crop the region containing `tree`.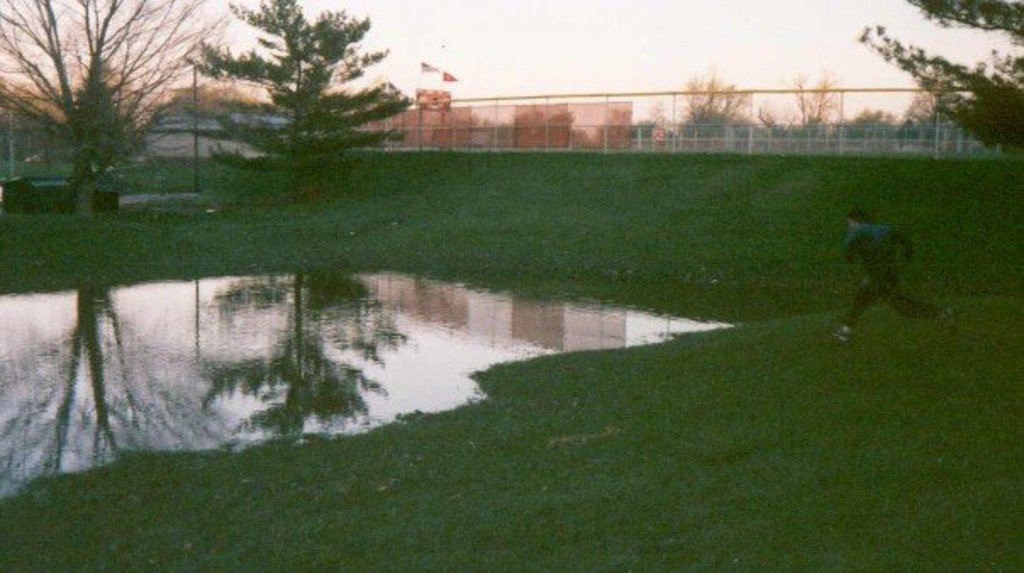
Crop region: l=0, t=51, r=71, b=170.
